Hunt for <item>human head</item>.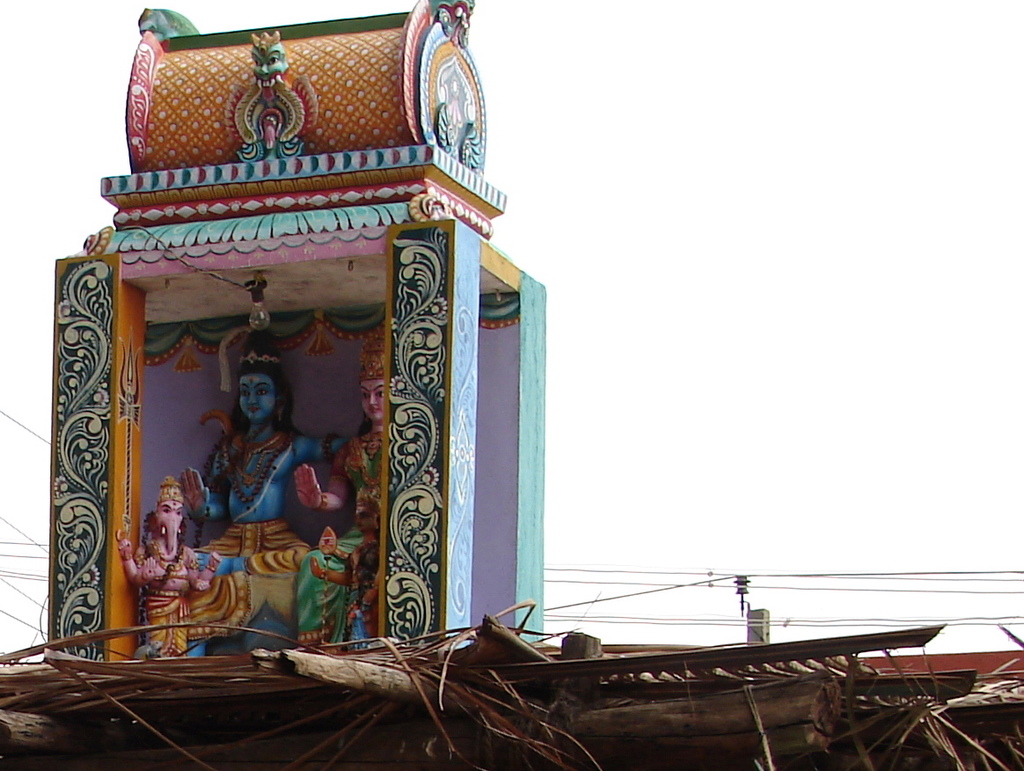
Hunted down at 236:372:278:418.
